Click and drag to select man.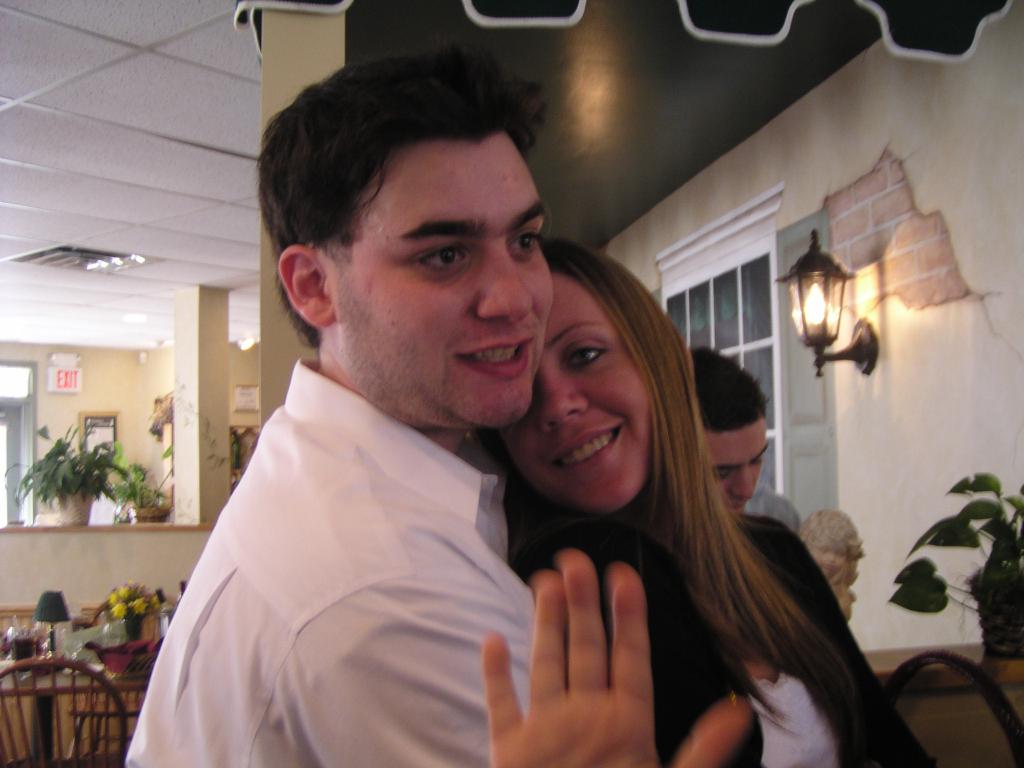
Selection: bbox=(119, 85, 726, 767).
